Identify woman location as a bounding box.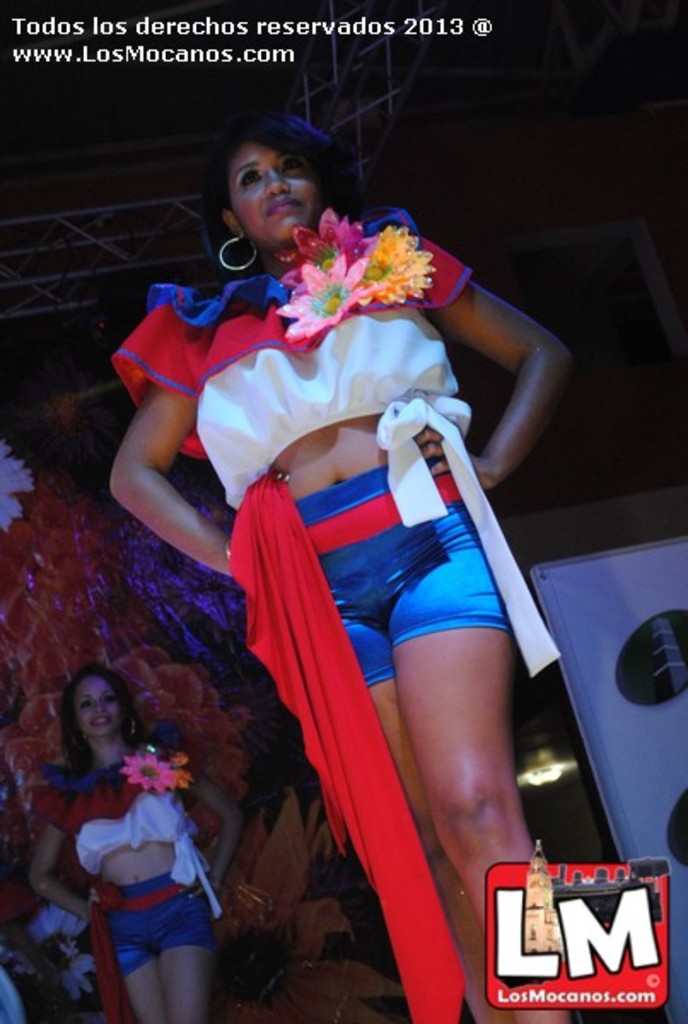
138:104:574:981.
